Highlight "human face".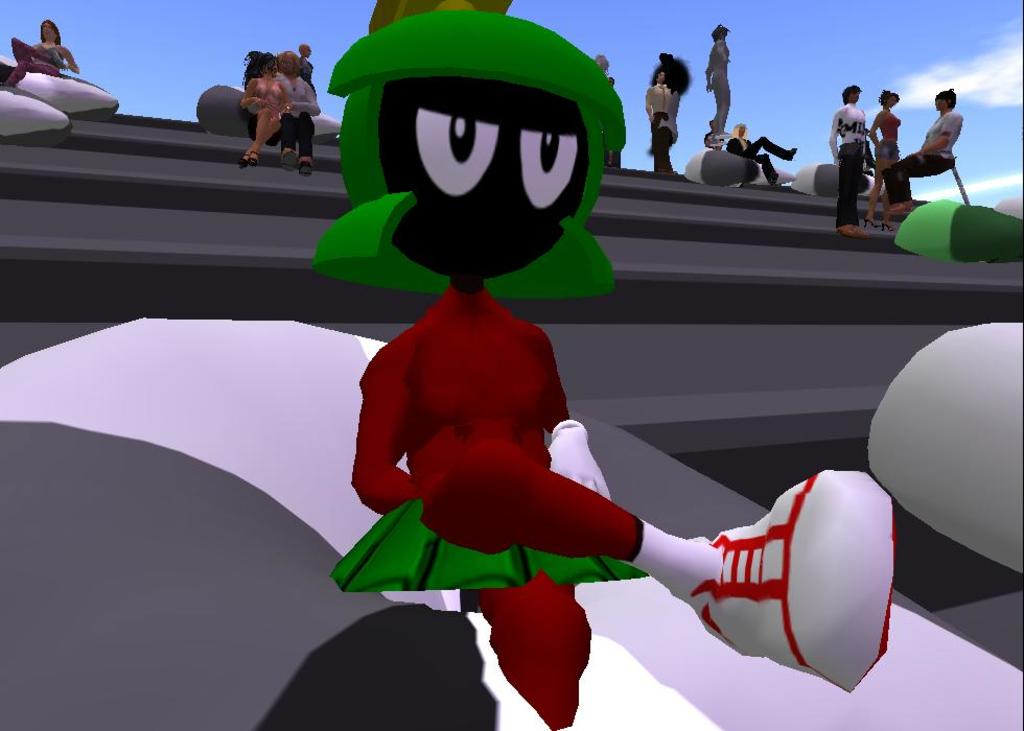
Highlighted region: [738, 126, 747, 137].
